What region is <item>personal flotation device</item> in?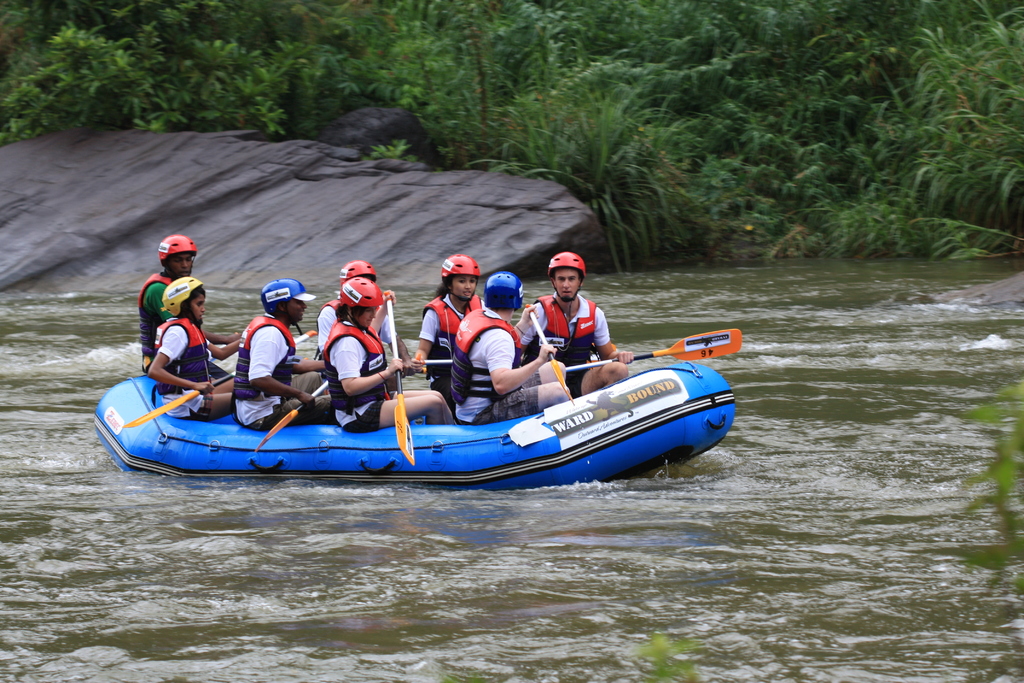
531, 291, 596, 381.
